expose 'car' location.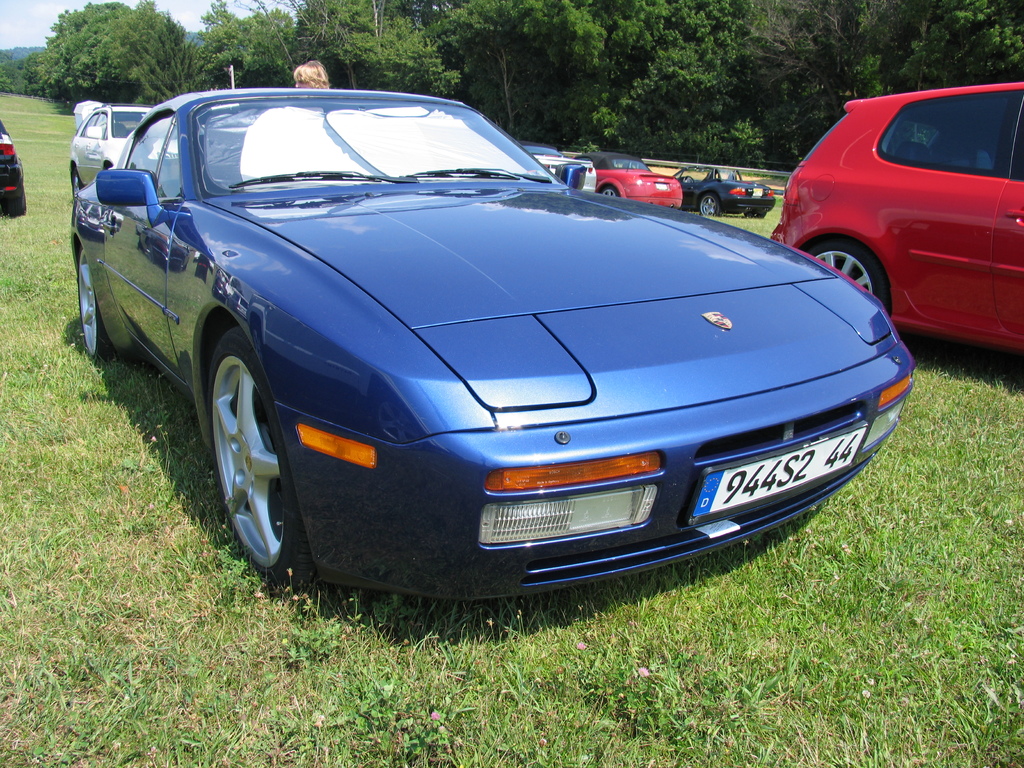
Exposed at <box>0,118,23,217</box>.
